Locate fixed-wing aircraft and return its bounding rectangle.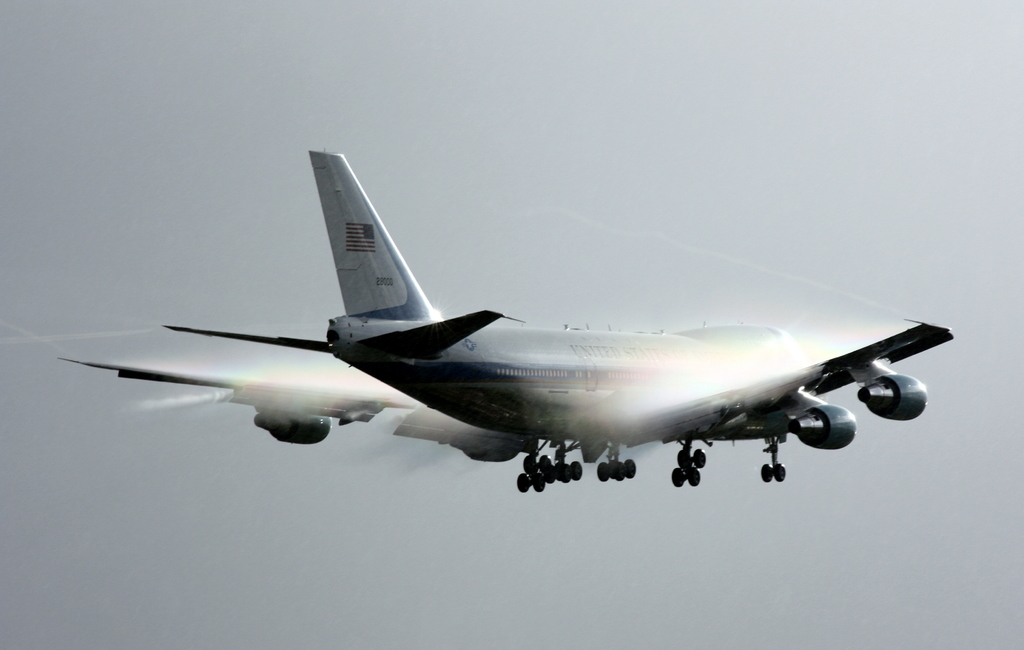
<region>54, 149, 954, 491</region>.
